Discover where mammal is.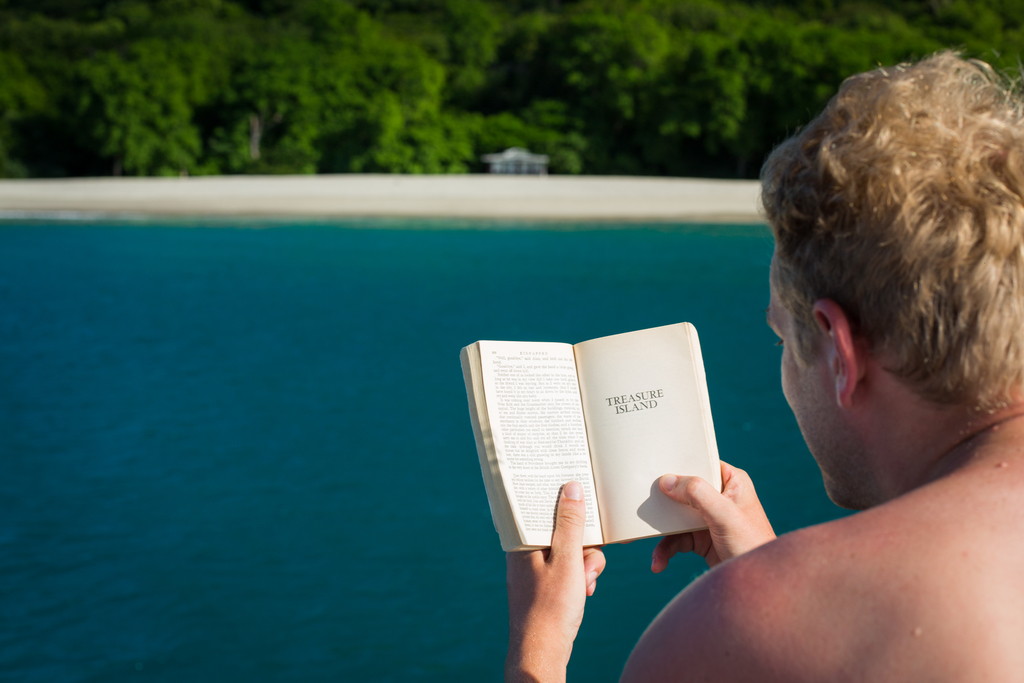
Discovered at box=[472, 0, 1023, 682].
